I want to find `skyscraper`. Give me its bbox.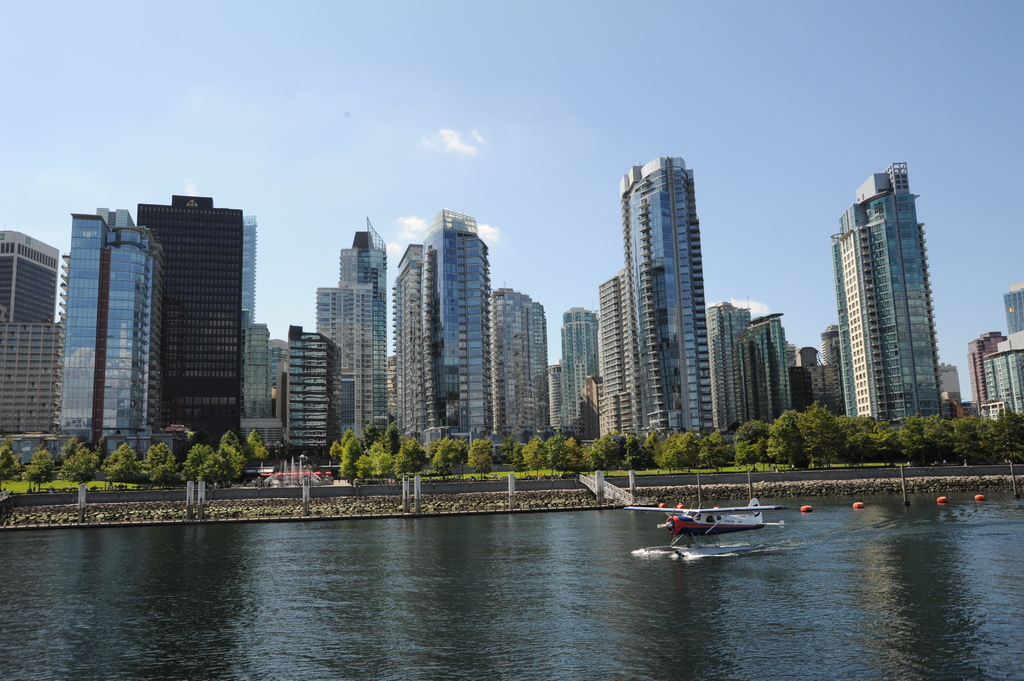
552 300 603 434.
